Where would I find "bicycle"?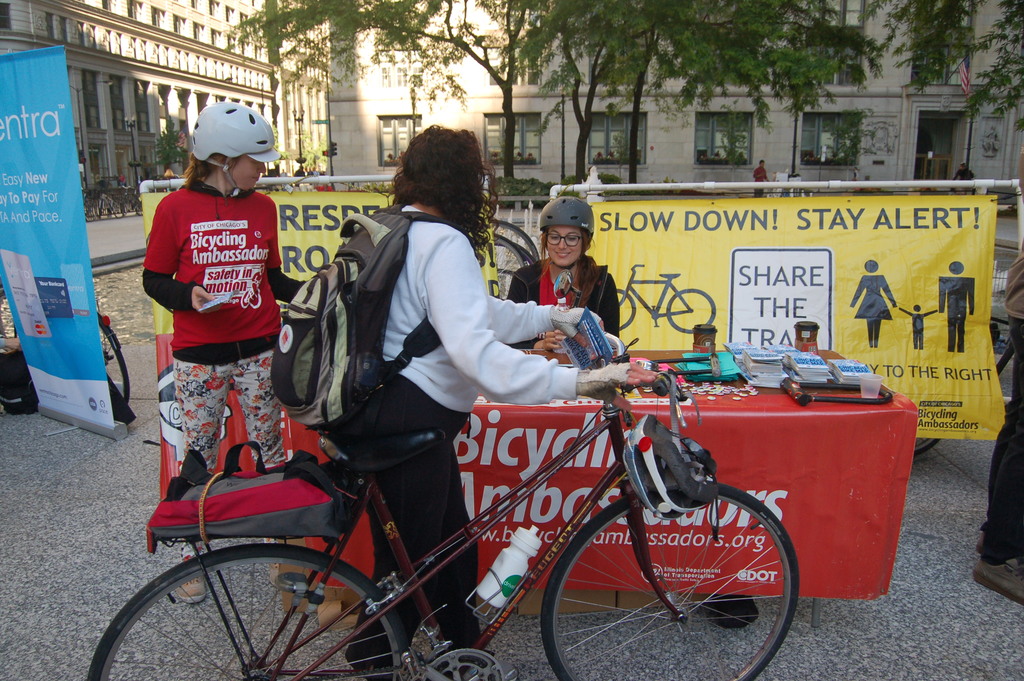
At region(604, 260, 716, 327).
